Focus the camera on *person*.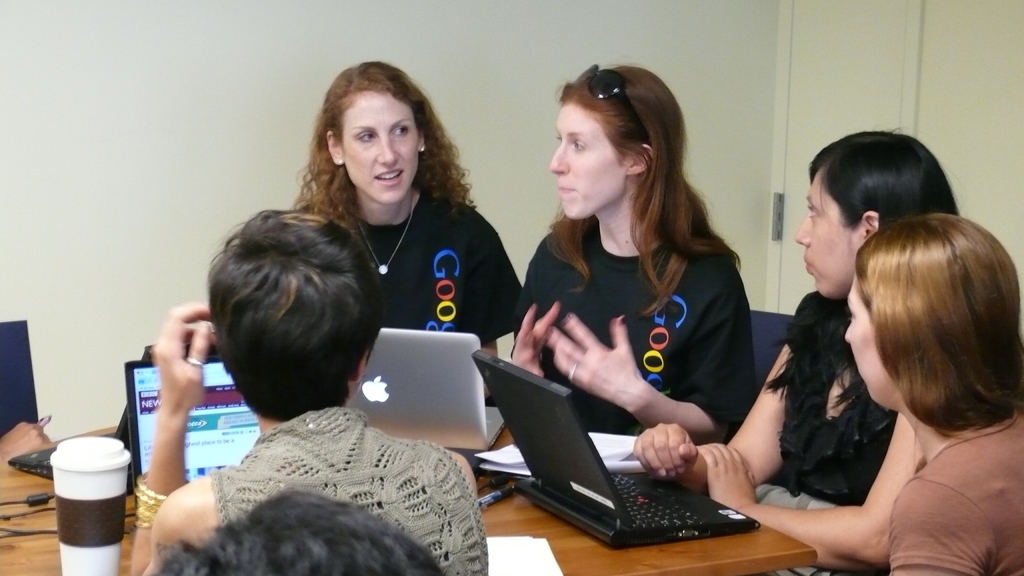
Focus region: (128,207,489,575).
